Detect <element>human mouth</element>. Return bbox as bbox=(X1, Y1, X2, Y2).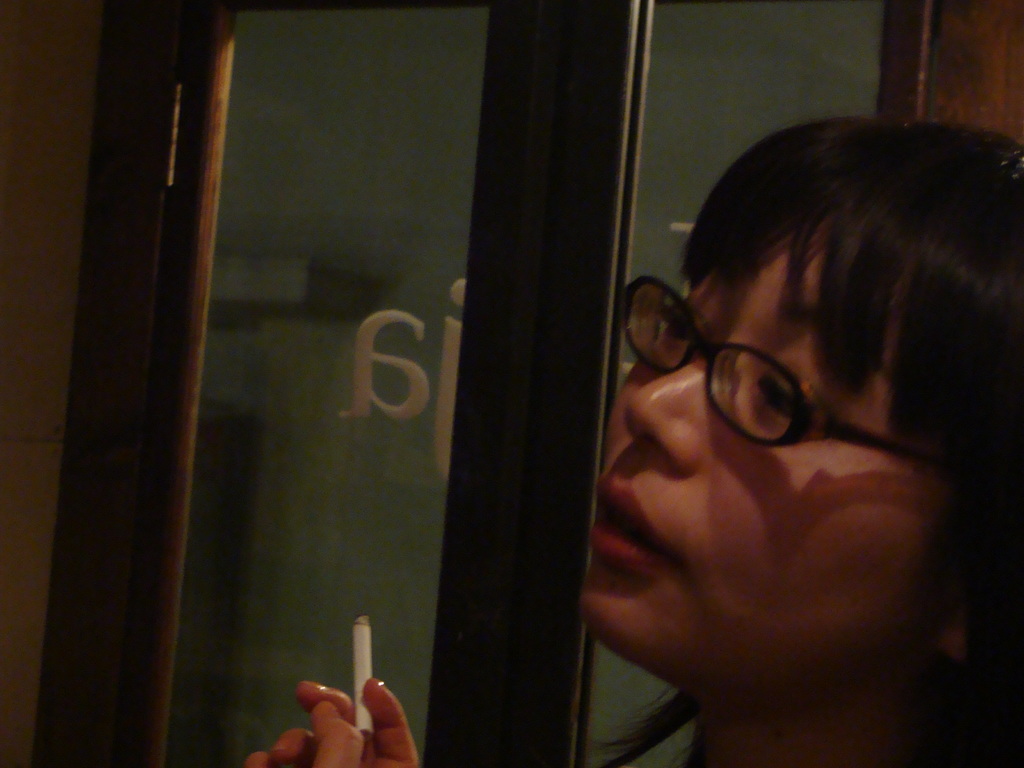
bbox=(586, 474, 668, 563).
